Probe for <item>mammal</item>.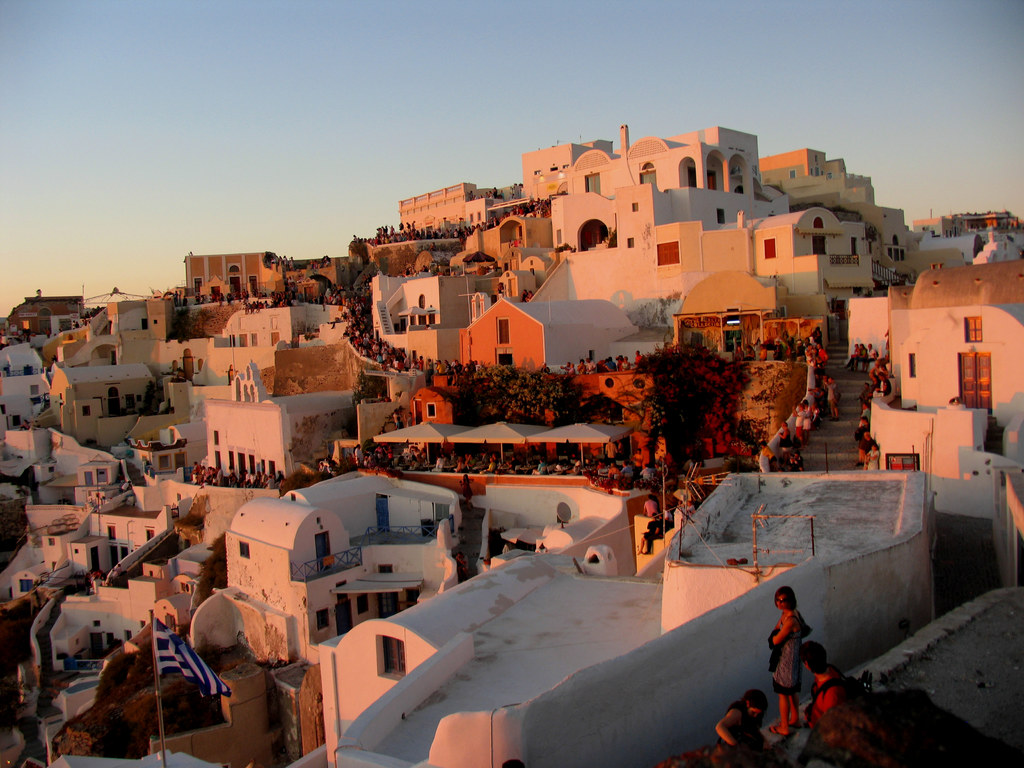
Probe result: region(766, 582, 809, 735).
